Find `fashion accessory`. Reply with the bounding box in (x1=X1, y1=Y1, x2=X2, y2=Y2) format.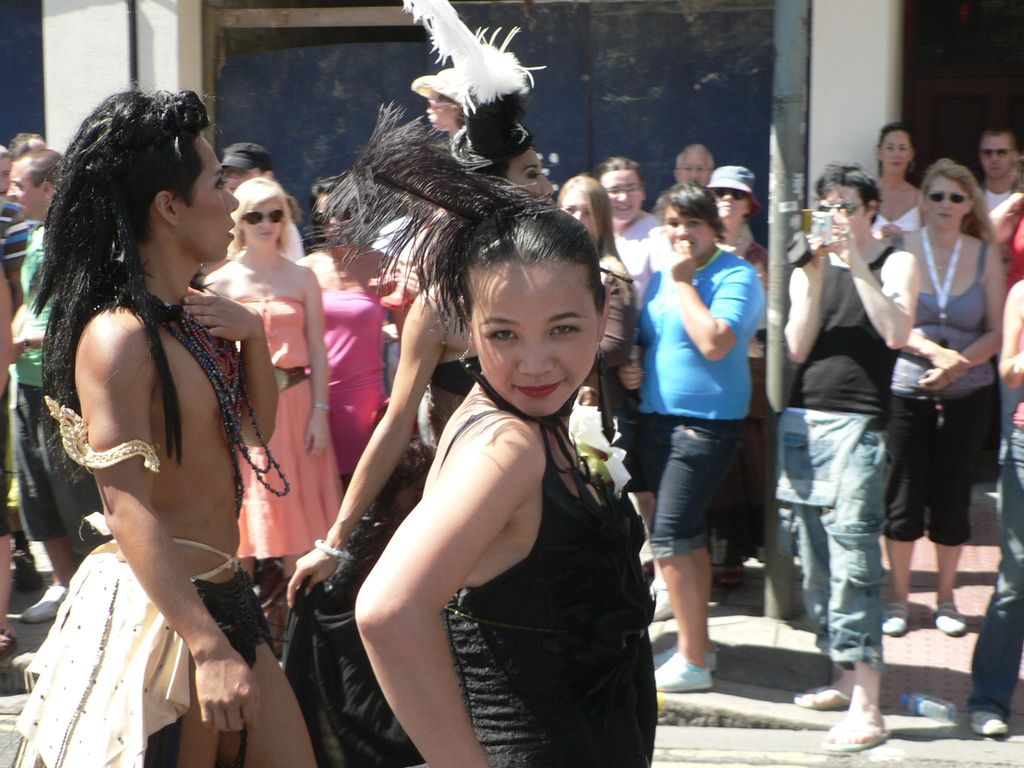
(x1=793, y1=680, x2=851, y2=712).
